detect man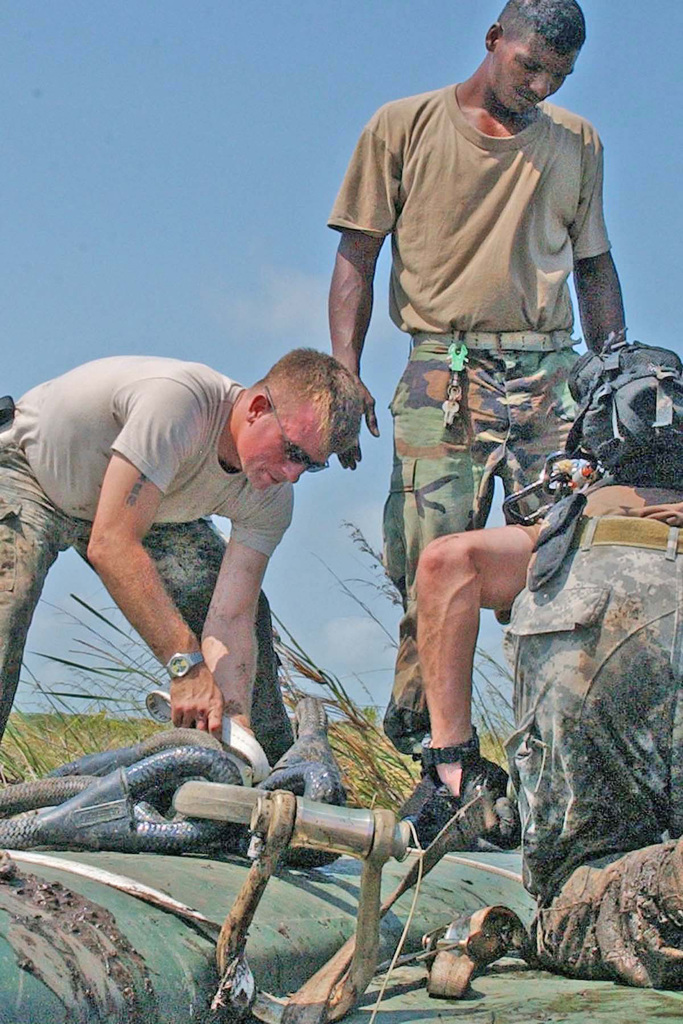
l=322, t=0, r=627, b=836
